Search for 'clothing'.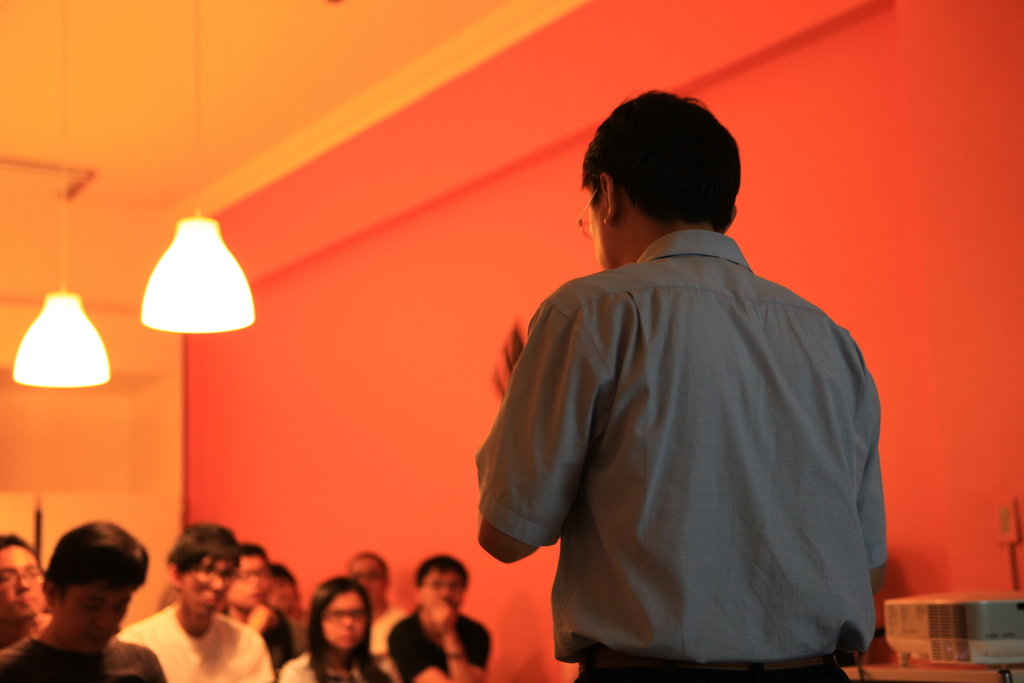
Found at x1=383, y1=599, x2=491, y2=682.
